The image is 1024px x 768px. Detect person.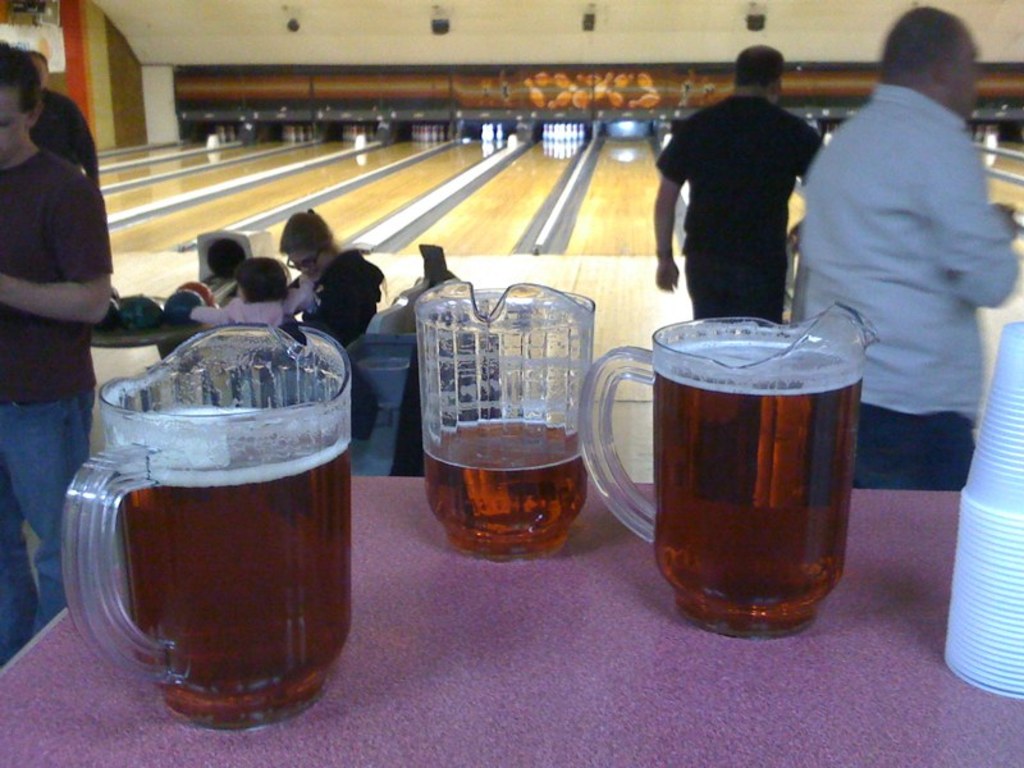
Detection: detection(652, 47, 827, 323).
